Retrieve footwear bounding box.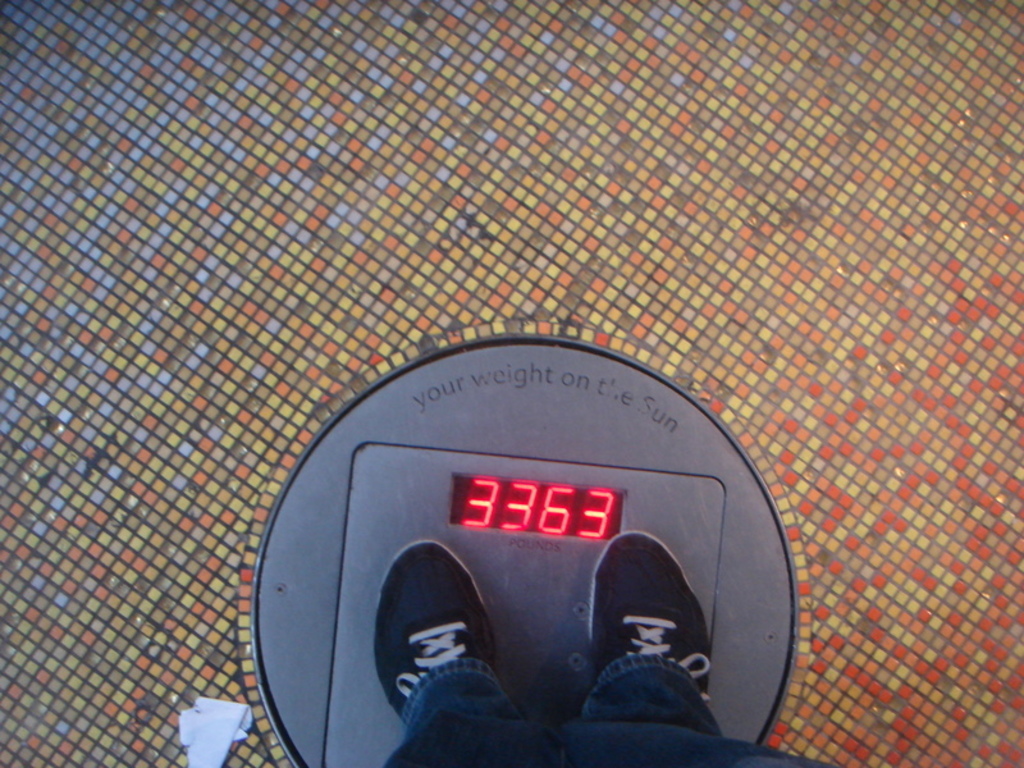
Bounding box: [x1=590, y1=531, x2=713, y2=710].
